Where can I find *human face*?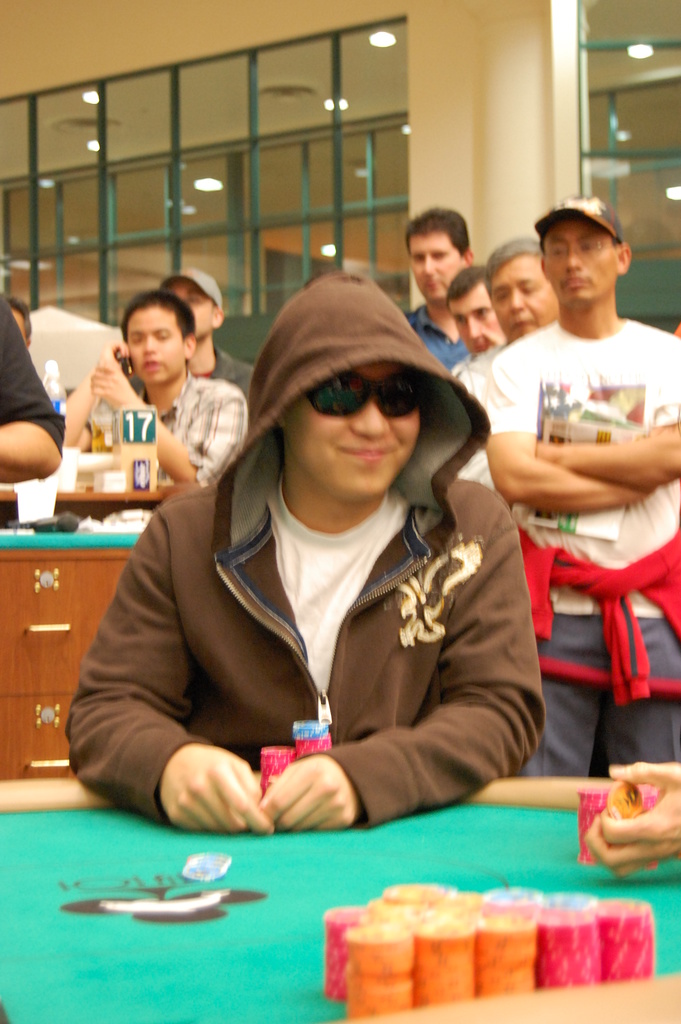
You can find it at region(288, 358, 420, 505).
